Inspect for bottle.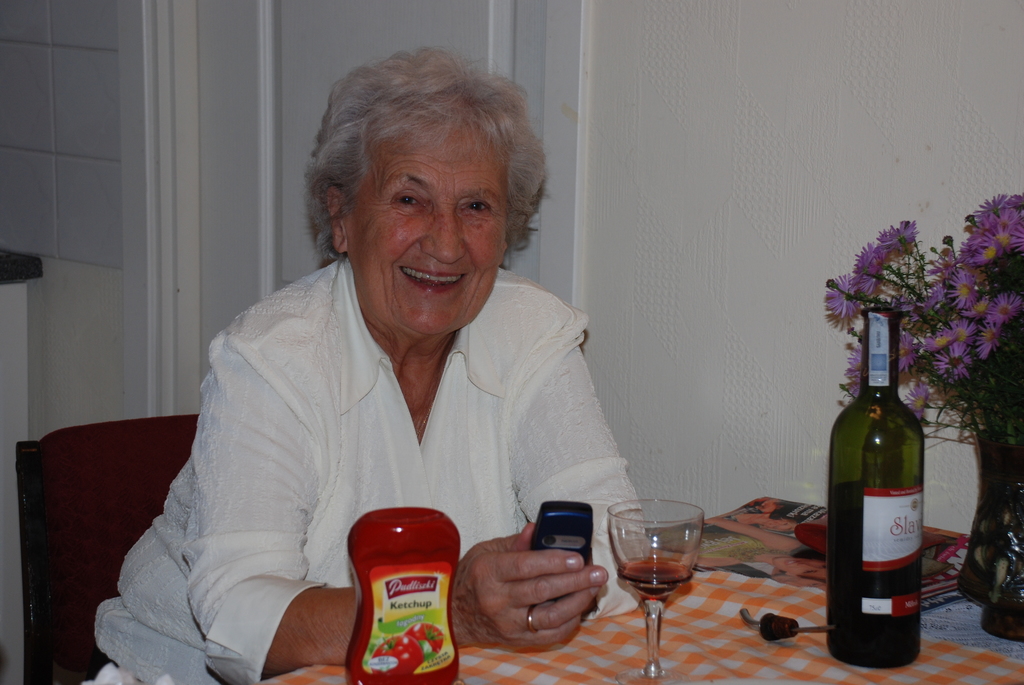
Inspection: bbox(833, 310, 928, 670).
